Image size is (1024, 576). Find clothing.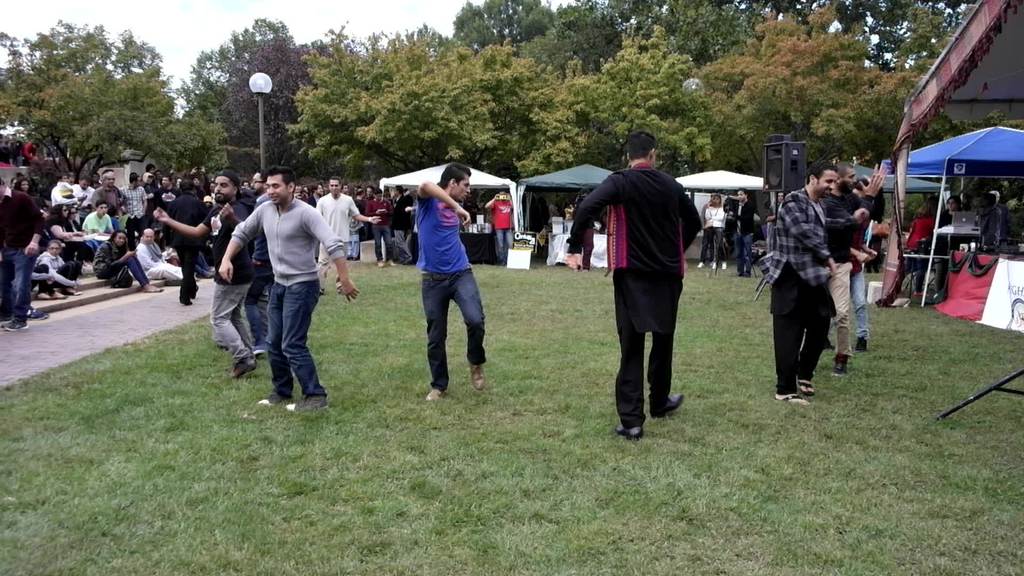
(x1=849, y1=189, x2=884, y2=339).
